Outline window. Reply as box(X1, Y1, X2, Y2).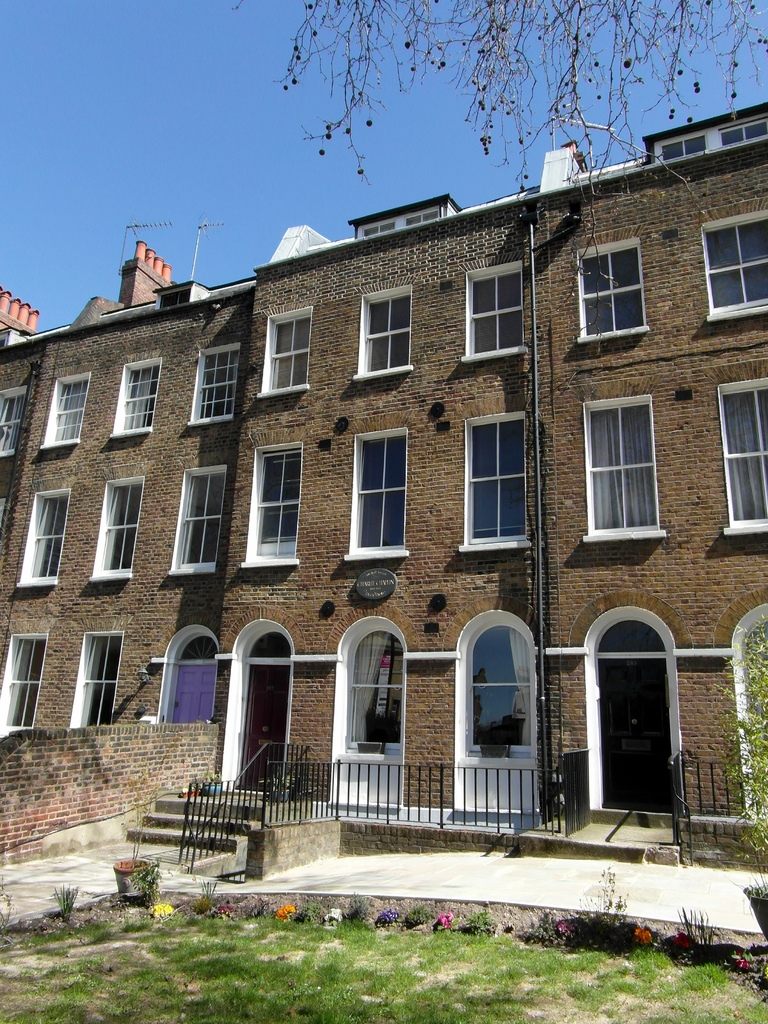
box(170, 471, 221, 567).
